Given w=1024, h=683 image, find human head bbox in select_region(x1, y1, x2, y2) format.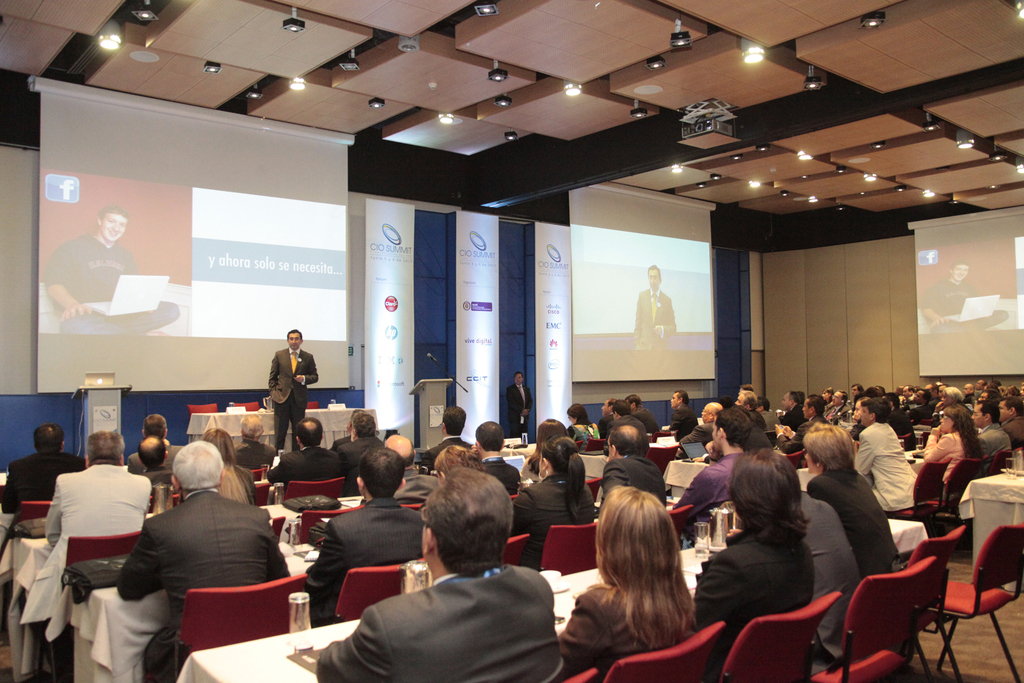
select_region(607, 415, 652, 459).
